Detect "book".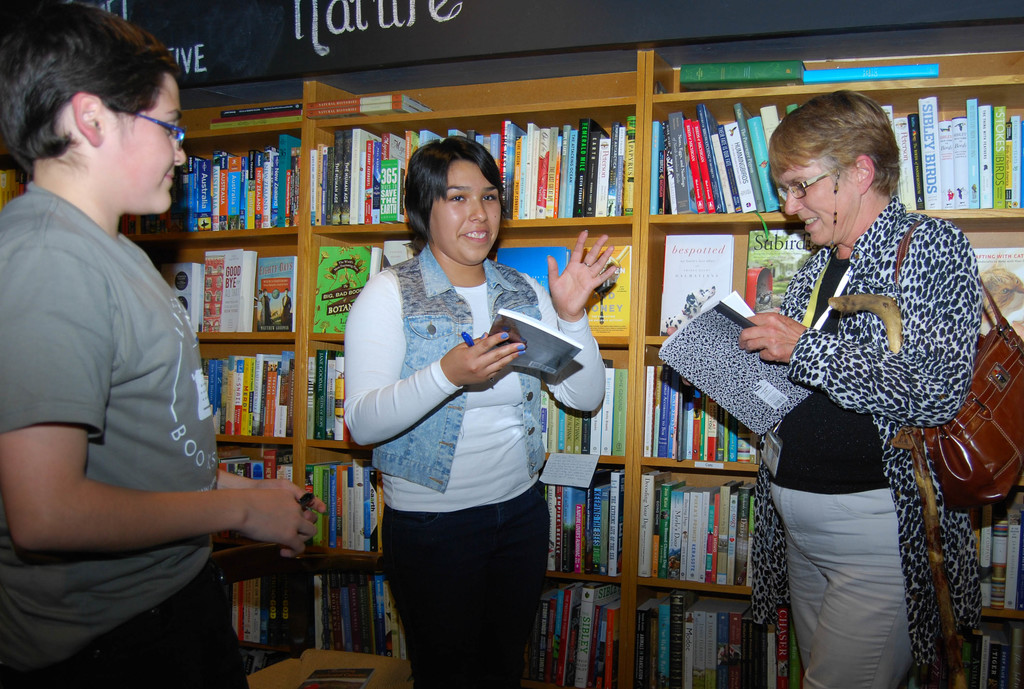
Detected at left=639, top=469, right=672, bottom=578.
